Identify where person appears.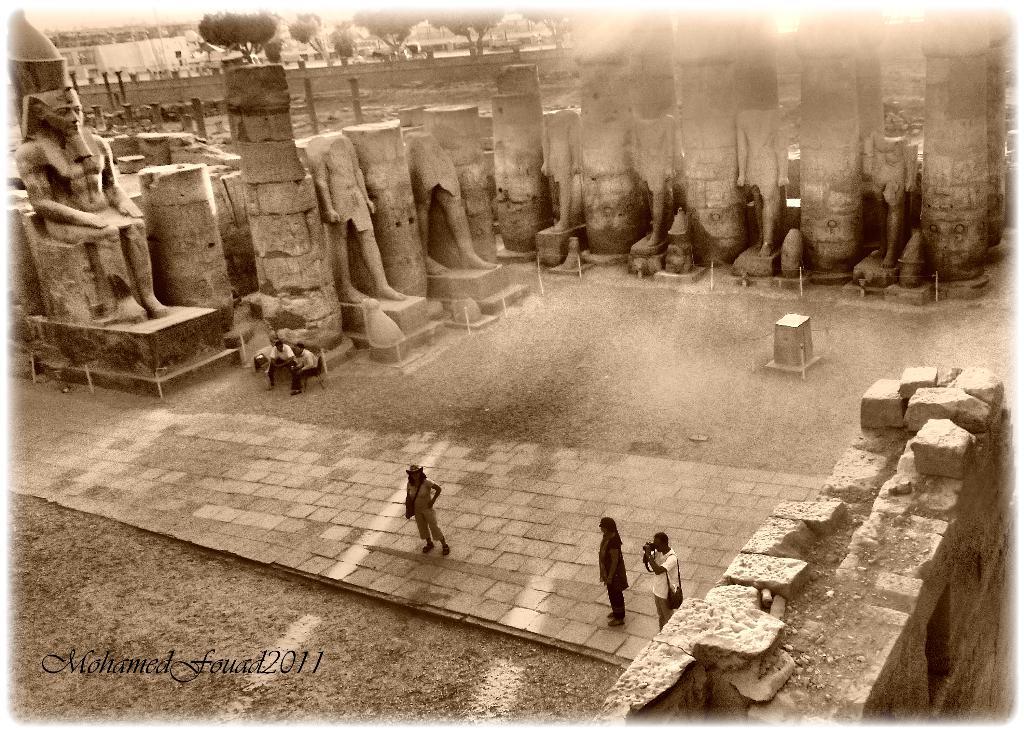
Appears at rect(634, 530, 691, 630).
